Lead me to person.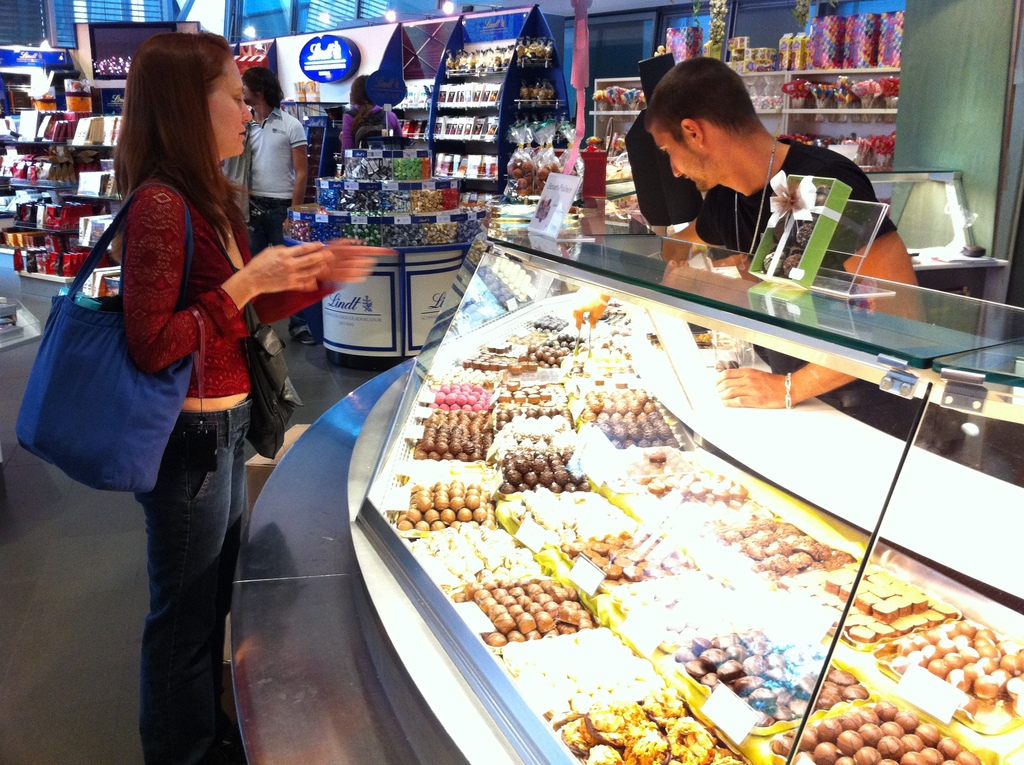
Lead to region(616, 51, 712, 245).
